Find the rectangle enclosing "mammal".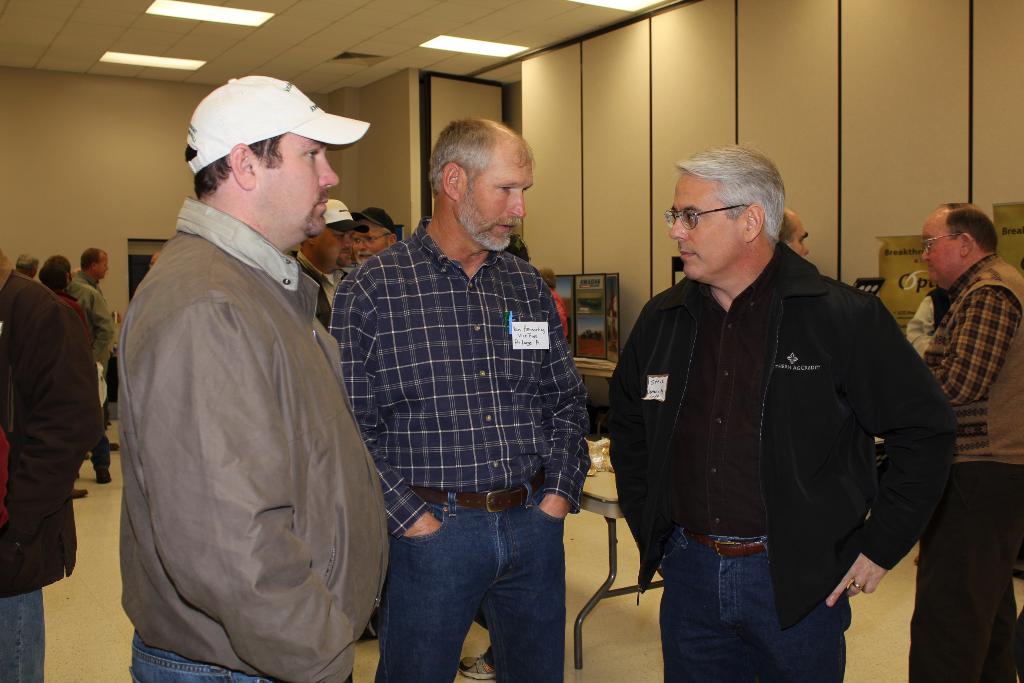
region(605, 146, 950, 682).
